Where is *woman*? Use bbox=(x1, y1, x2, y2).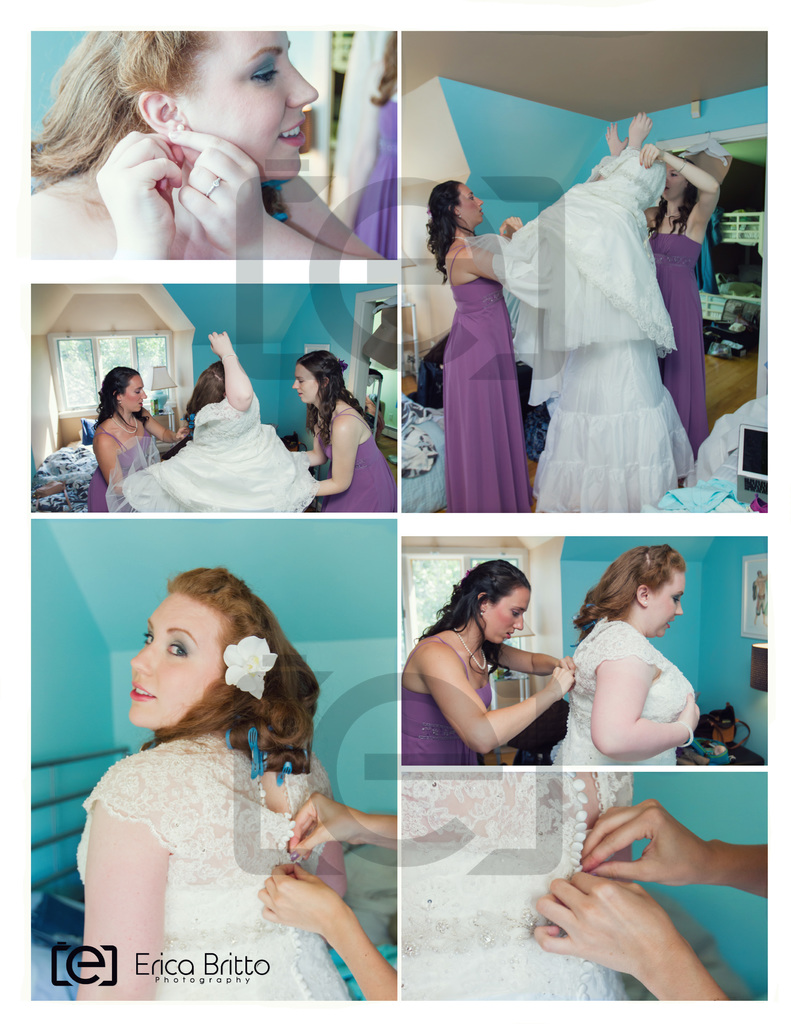
bbox=(643, 144, 720, 454).
